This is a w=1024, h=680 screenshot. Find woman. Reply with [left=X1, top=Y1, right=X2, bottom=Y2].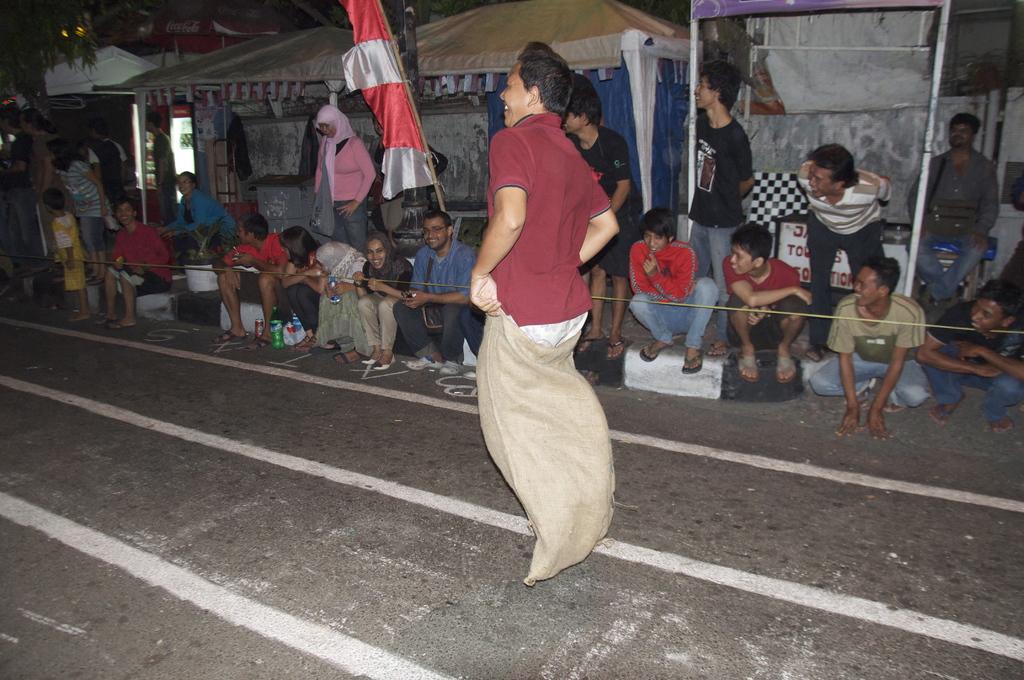
[left=280, top=223, right=328, bottom=345].
